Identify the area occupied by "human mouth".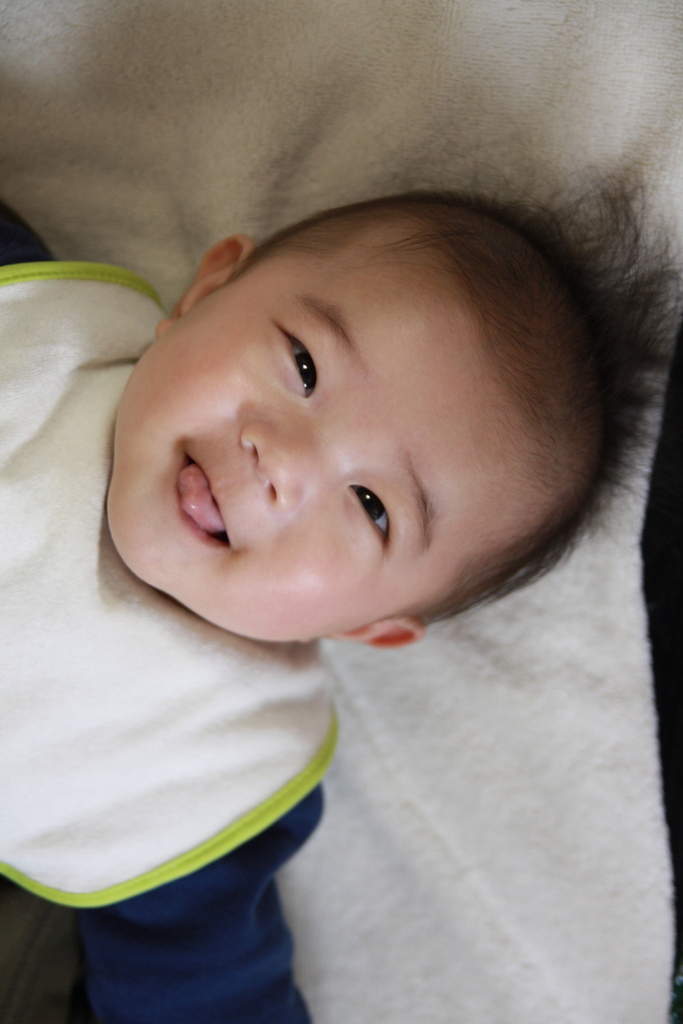
Area: box=[176, 452, 228, 547].
